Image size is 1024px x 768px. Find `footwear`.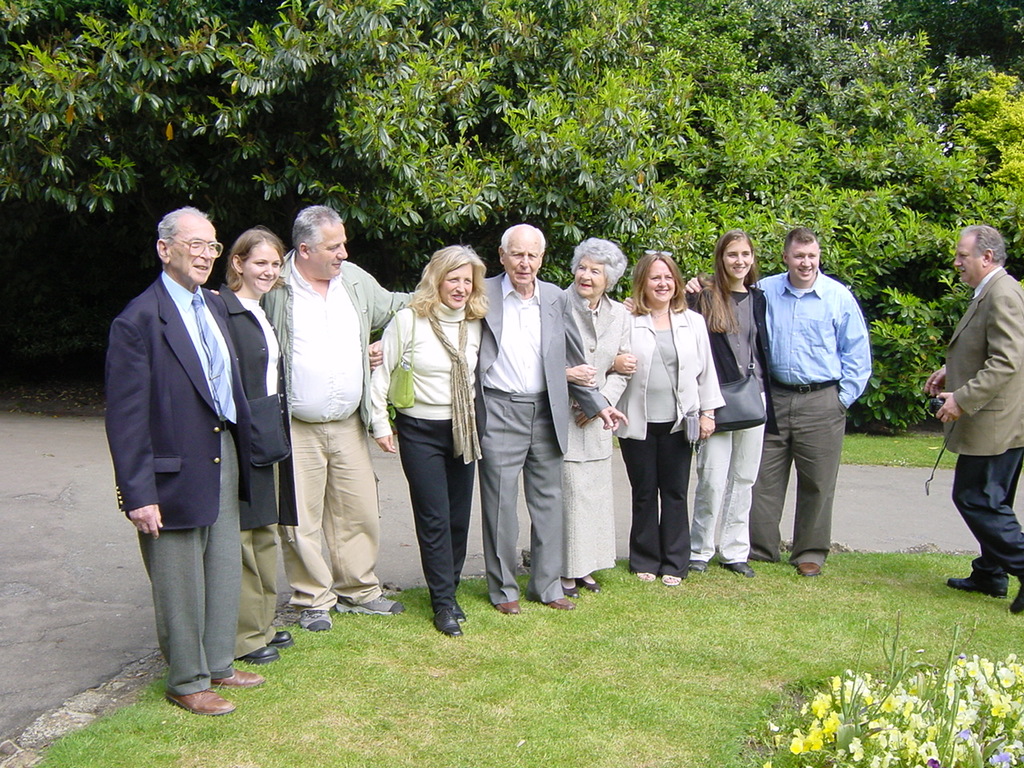
(x1=451, y1=602, x2=463, y2=618).
